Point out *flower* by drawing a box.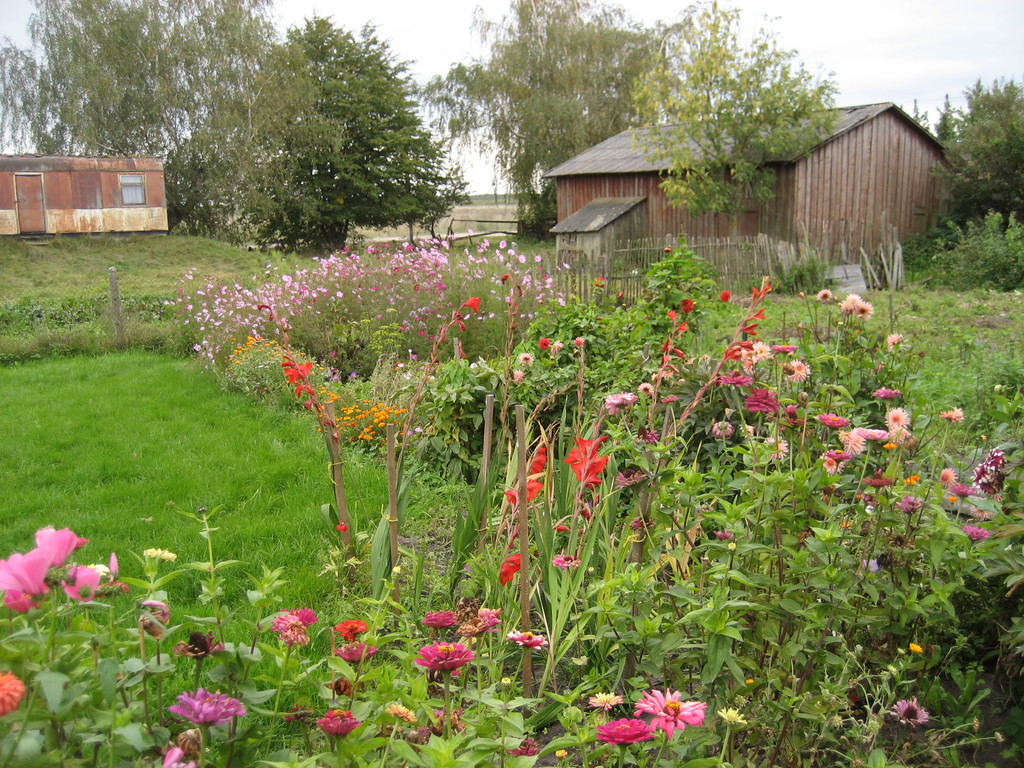
662/245/671/252.
